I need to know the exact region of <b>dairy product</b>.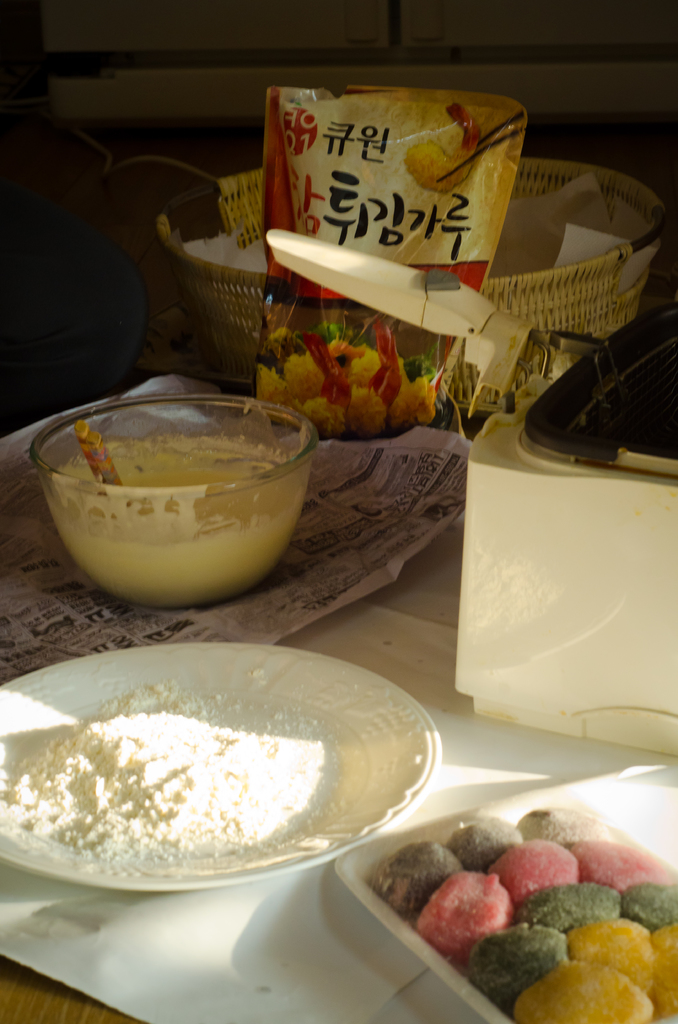
Region: rect(54, 442, 310, 610).
